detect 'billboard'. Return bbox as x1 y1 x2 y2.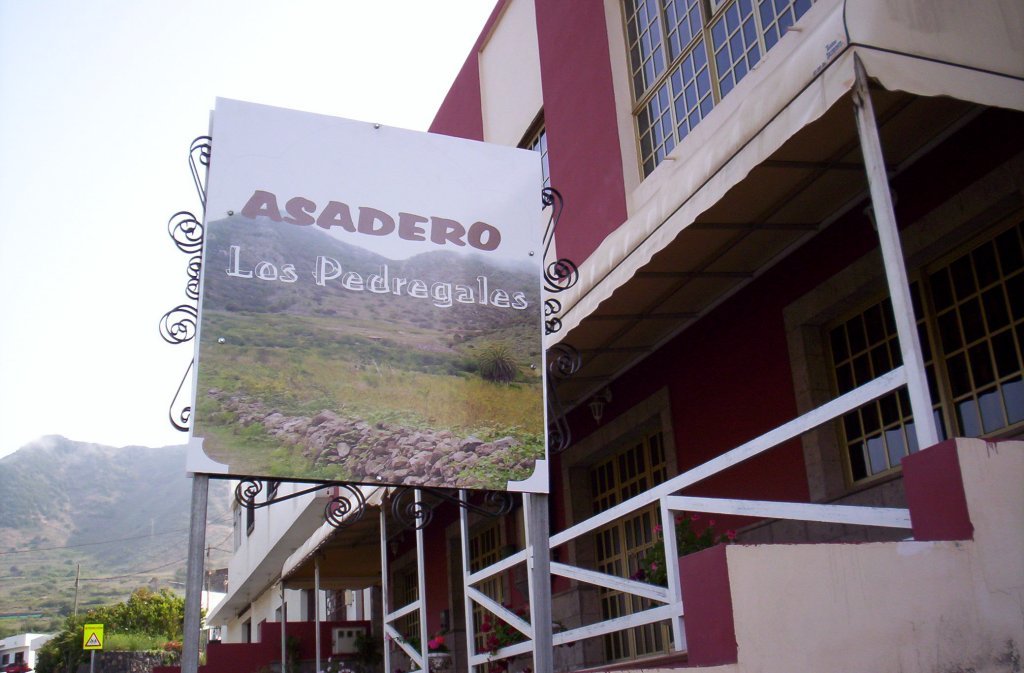
183 97 548 494.
